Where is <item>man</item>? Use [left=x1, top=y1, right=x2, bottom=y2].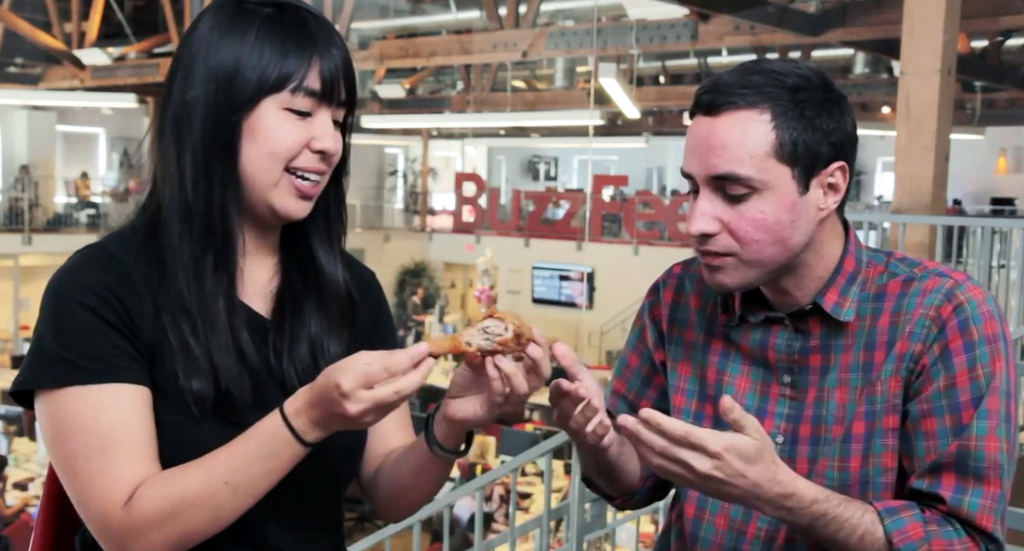
[left=535, top=56, right=1023, bottom=550].
